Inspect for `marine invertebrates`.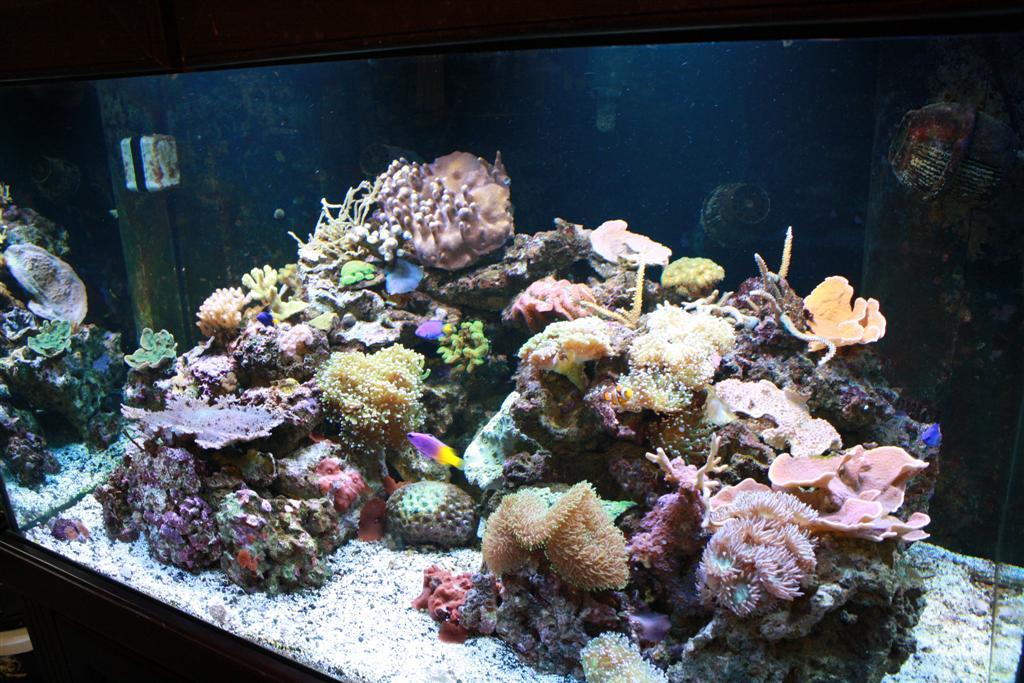
Inspection: <region>734, 438, 940, 568</region>.
